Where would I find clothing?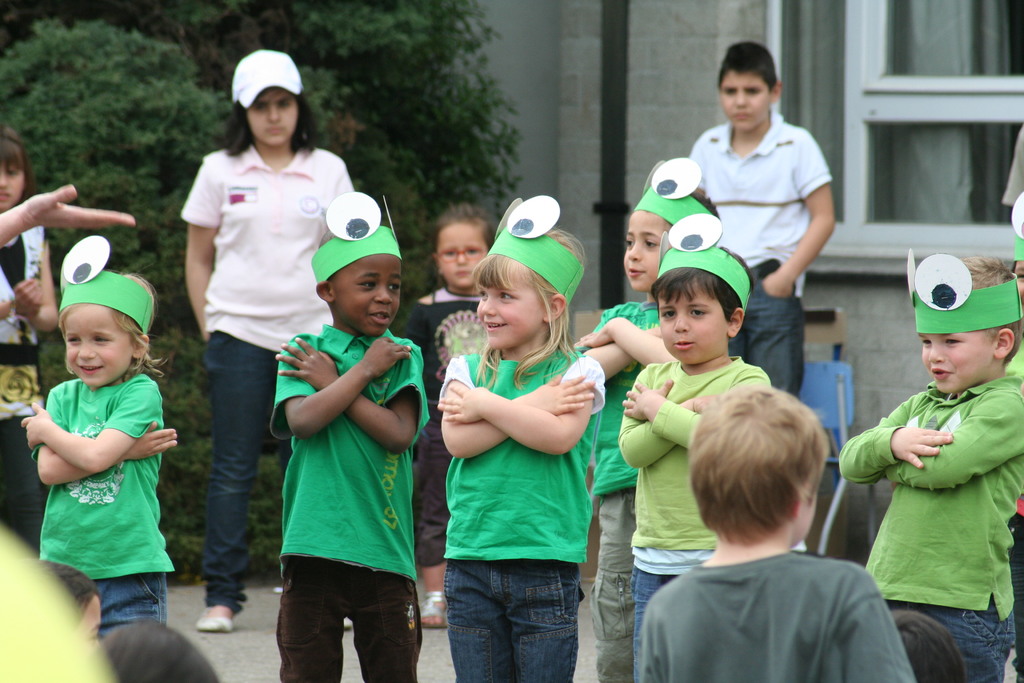
At select_region(43, 568, 157, 627).
